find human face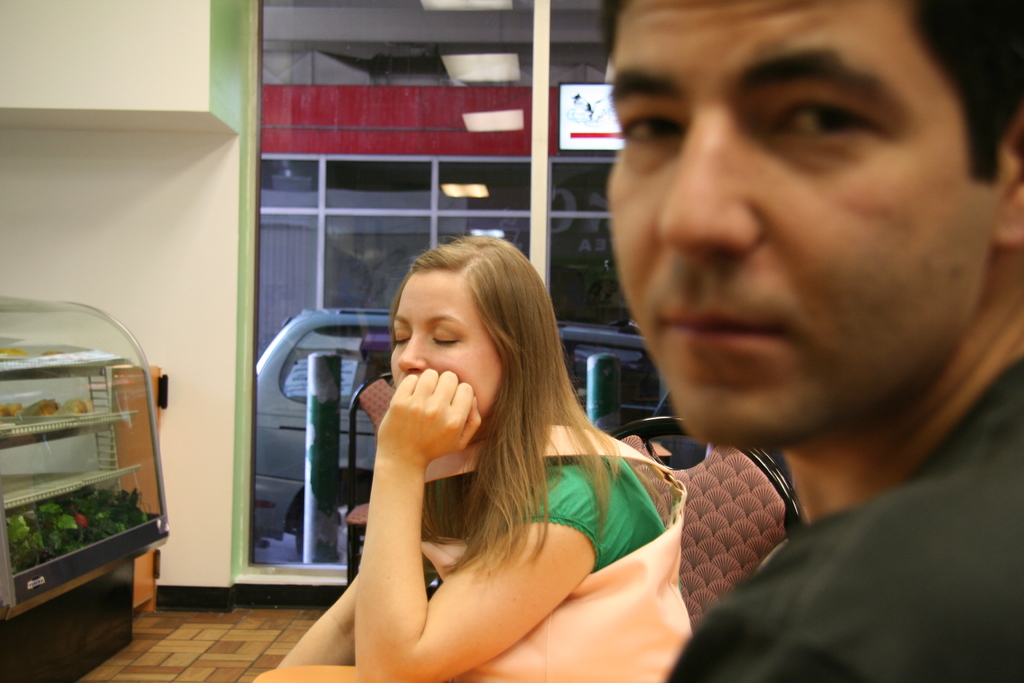
region(393, 265, 504, 425)
